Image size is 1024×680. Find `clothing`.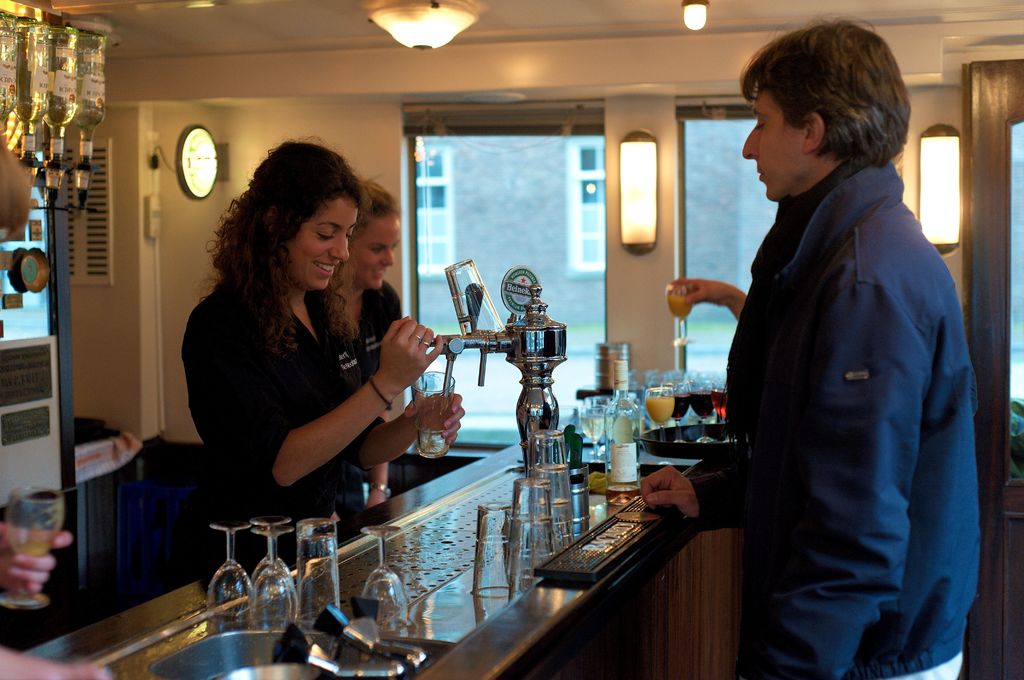
318/282/406/508.
